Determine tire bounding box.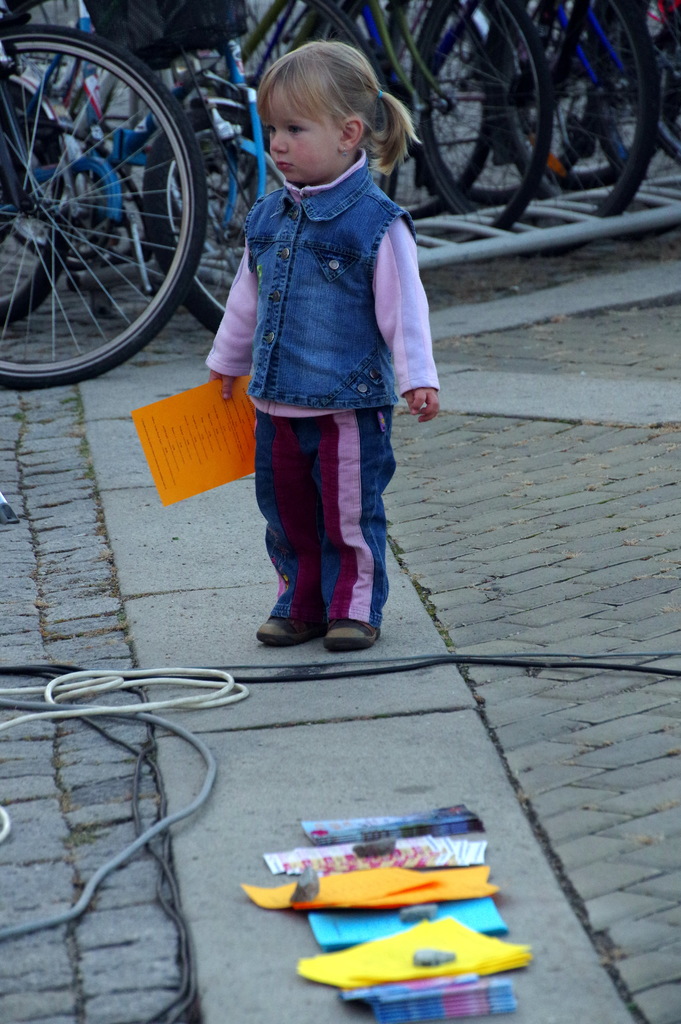
Determined: 375/0/545/248.
